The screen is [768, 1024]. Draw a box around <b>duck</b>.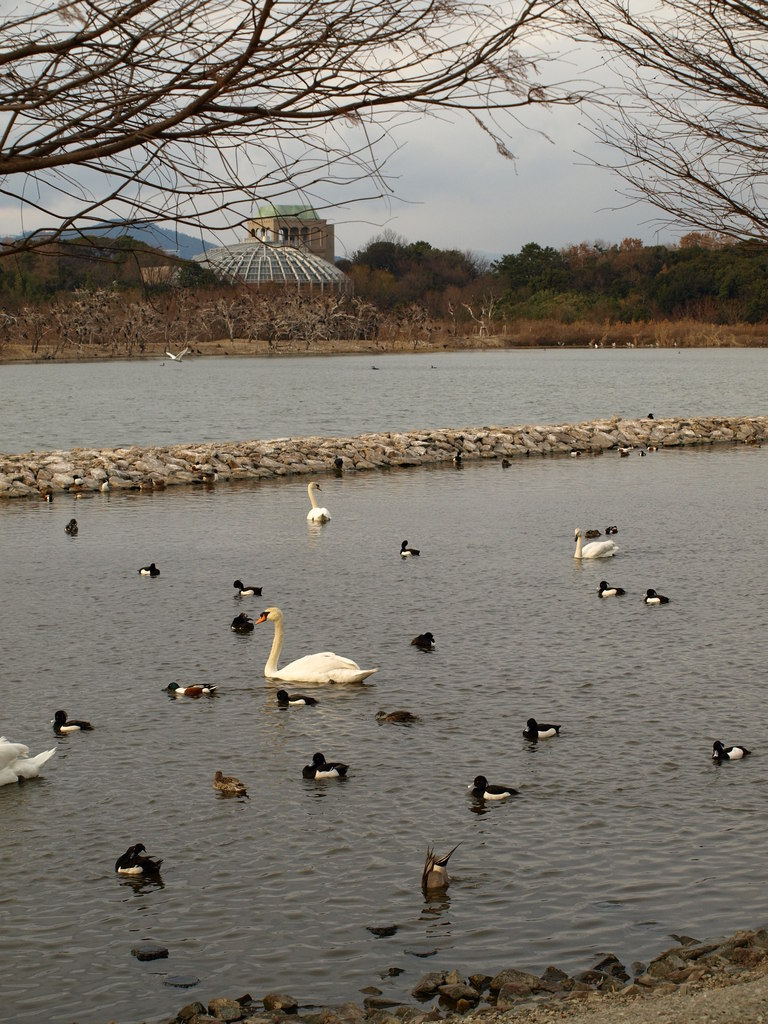
select_region(62, 510, 76, 541).
